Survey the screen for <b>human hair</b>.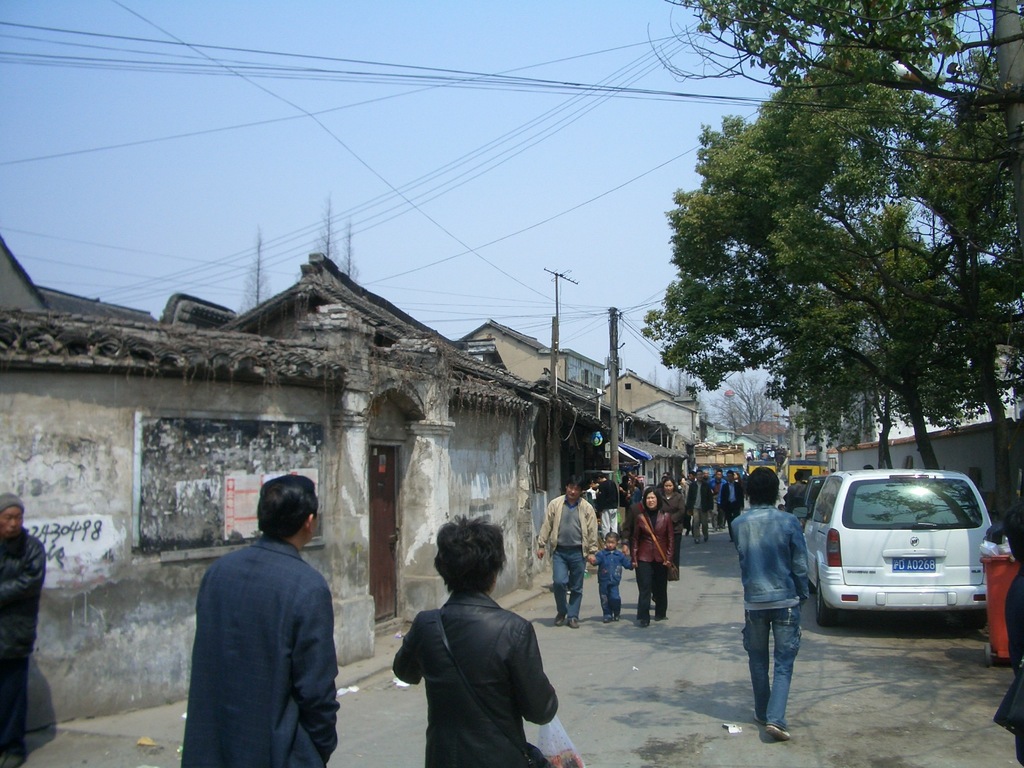
Survey found: l=433, t=511, r=506, b=595.
